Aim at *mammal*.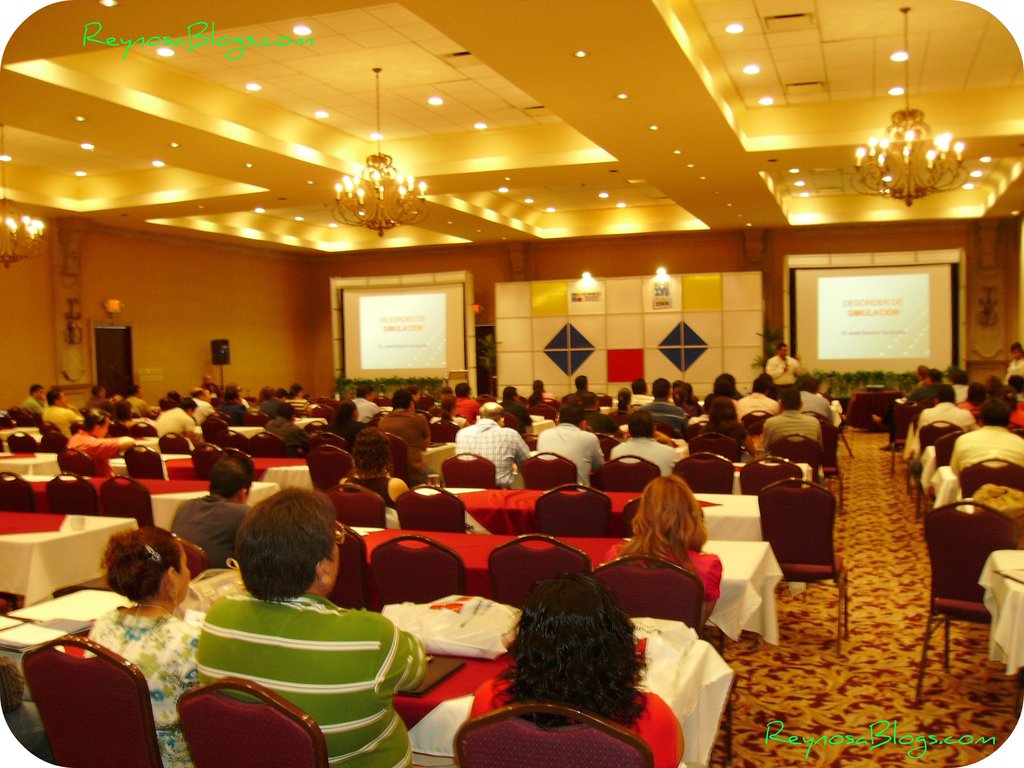
Aimed at 265 403 310 450.
